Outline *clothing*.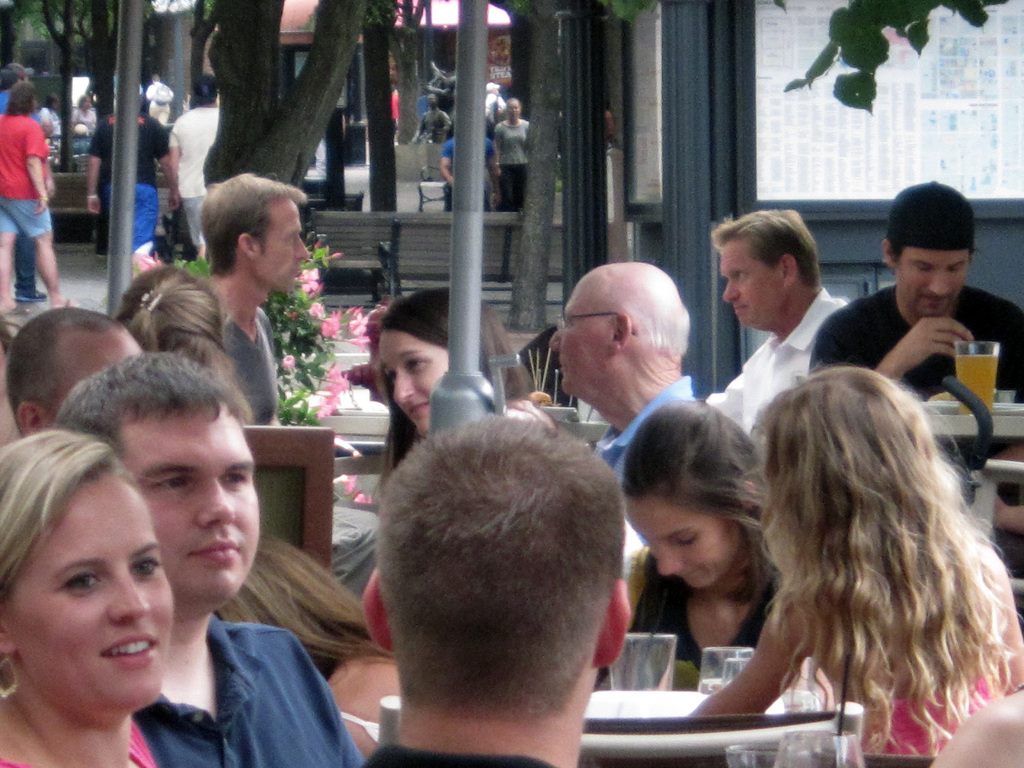
Outline: <box>130,604,368,760</box>.
